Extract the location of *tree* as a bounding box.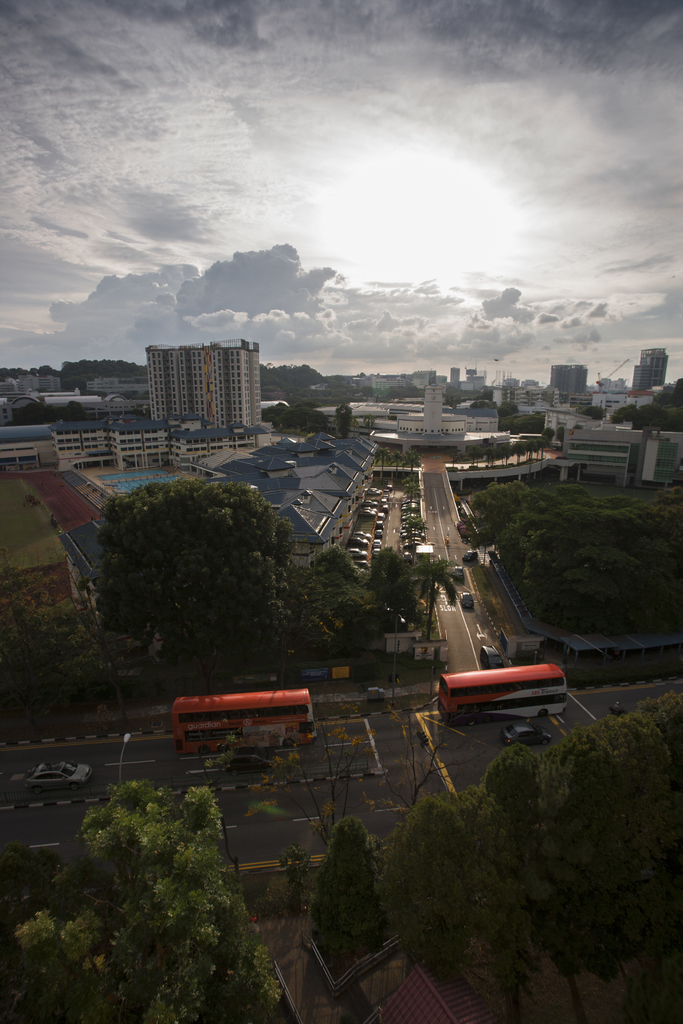
366 541 413 600.
